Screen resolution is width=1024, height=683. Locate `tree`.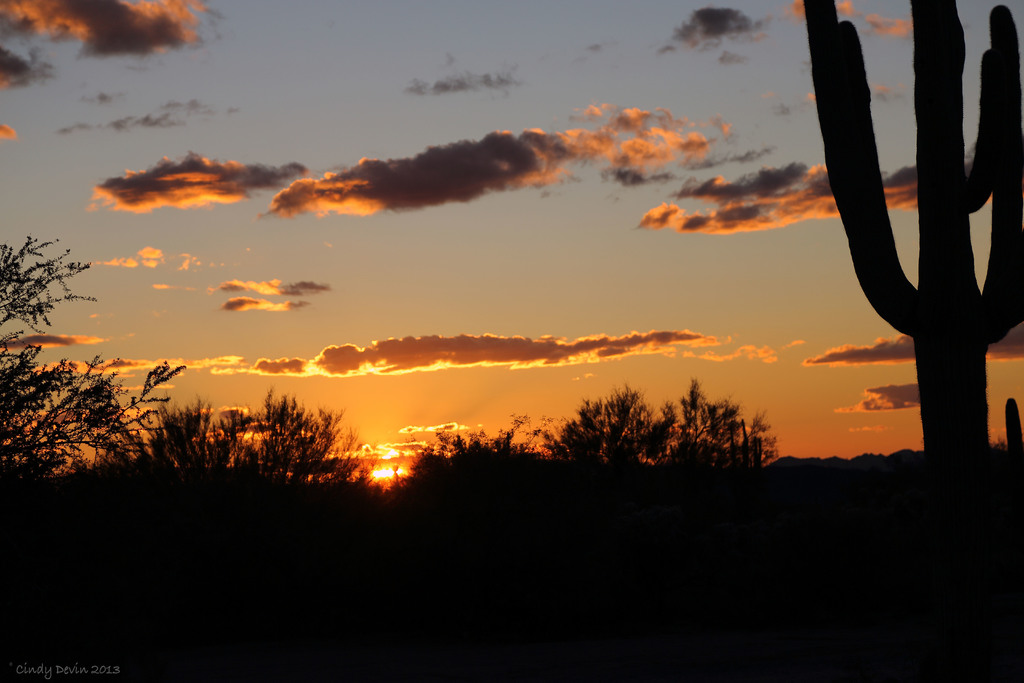
(x1=0, y1=233, x2=196, y2=497).
